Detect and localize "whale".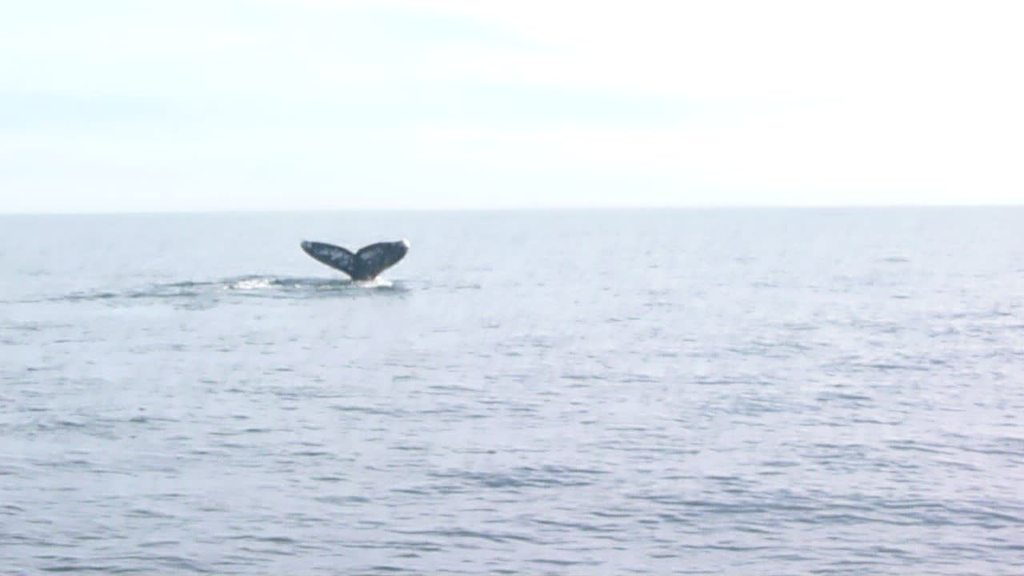
Localized at [left=300, top=240, right=410, bottom=282].
